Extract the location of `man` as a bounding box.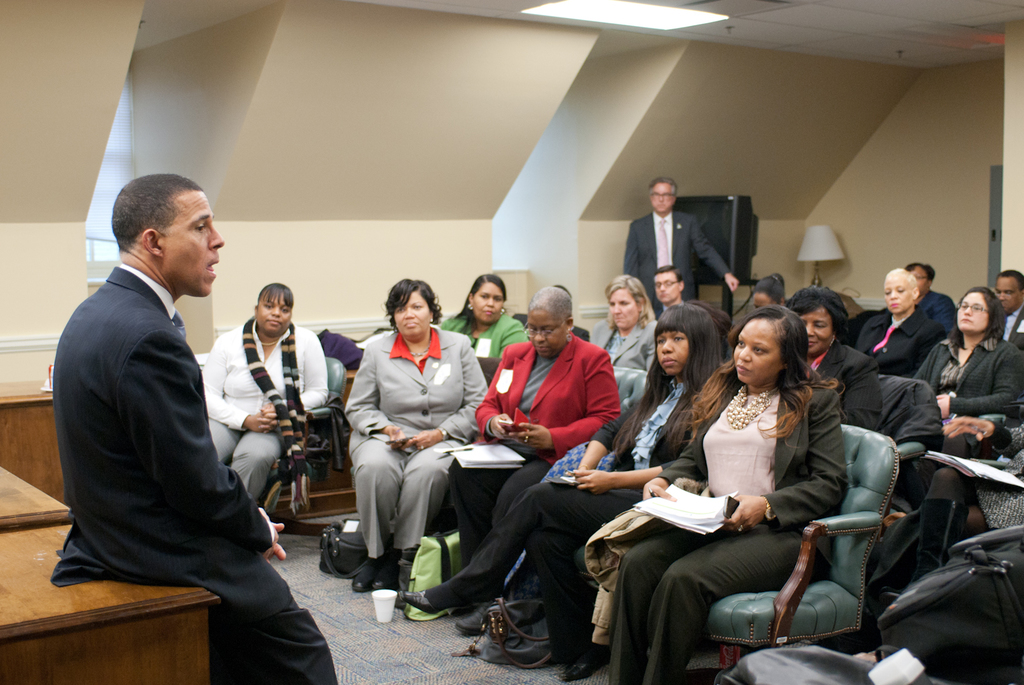
locate(652, 266, 693, 320).
